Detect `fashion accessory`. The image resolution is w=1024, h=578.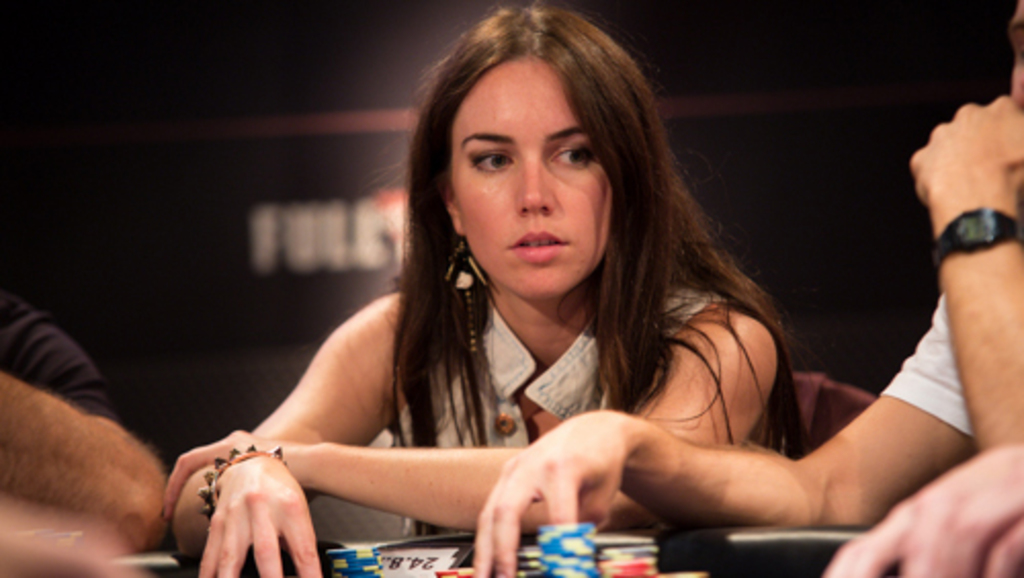
(195,441,289,525).
